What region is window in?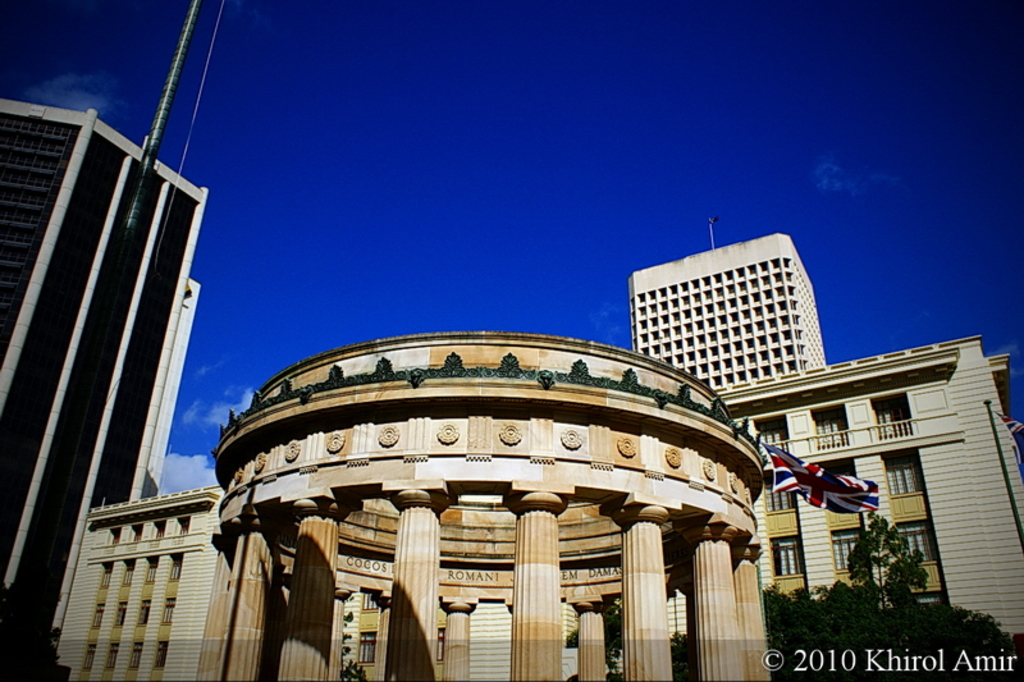
<bbox>767, 532, 809, 603</bbox>.
